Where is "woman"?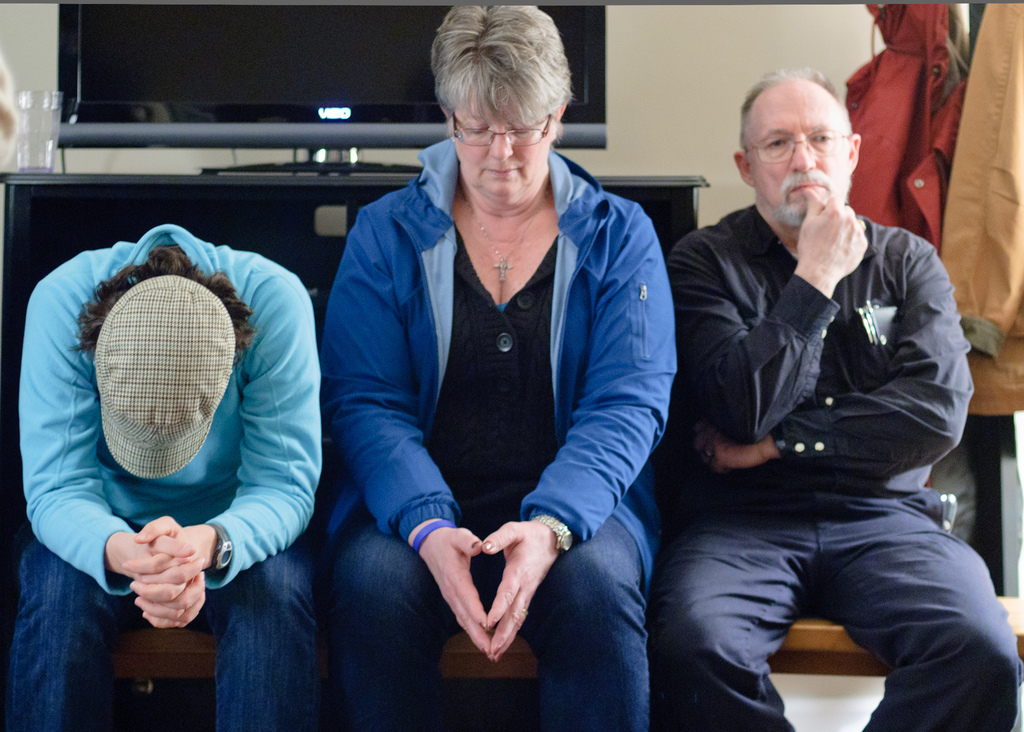
299:8:677:715.
